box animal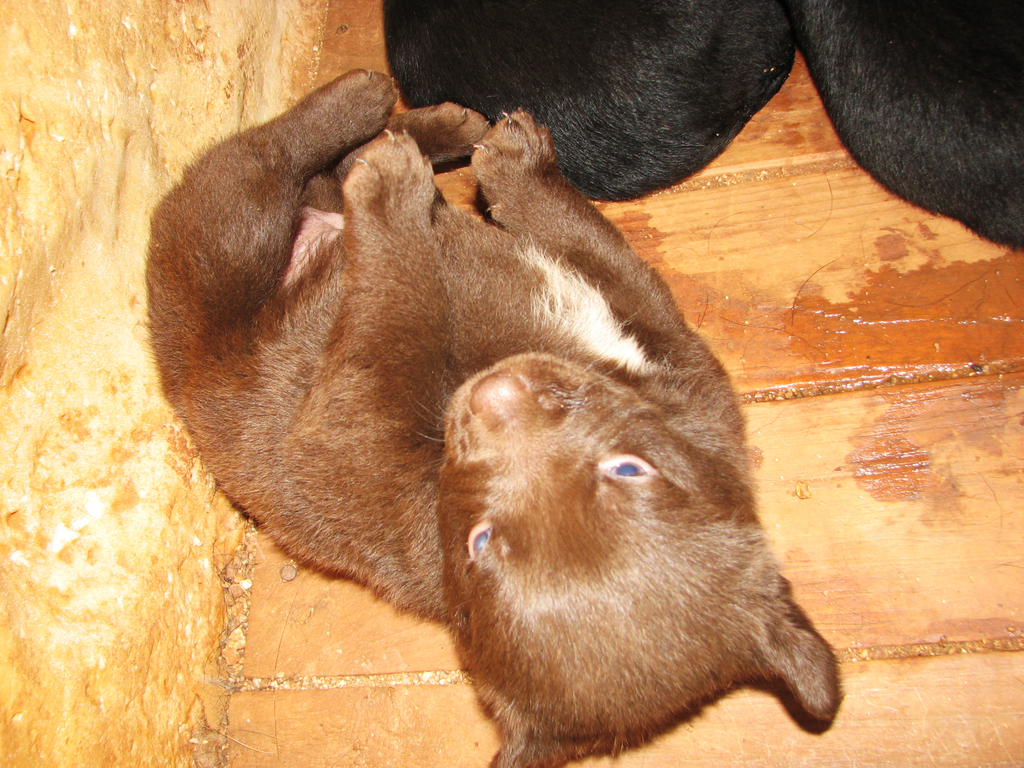
{"x1": 145, "y1": 66, "x2": 847, "y2": 767}
